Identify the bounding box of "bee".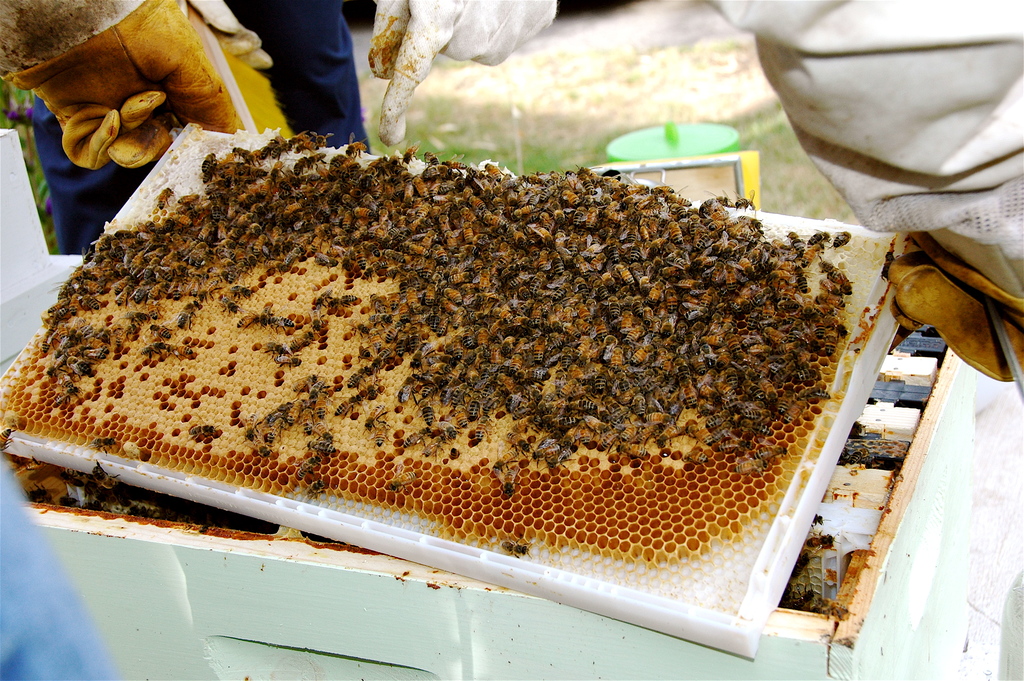
rect(184, 275, 204, 299).
